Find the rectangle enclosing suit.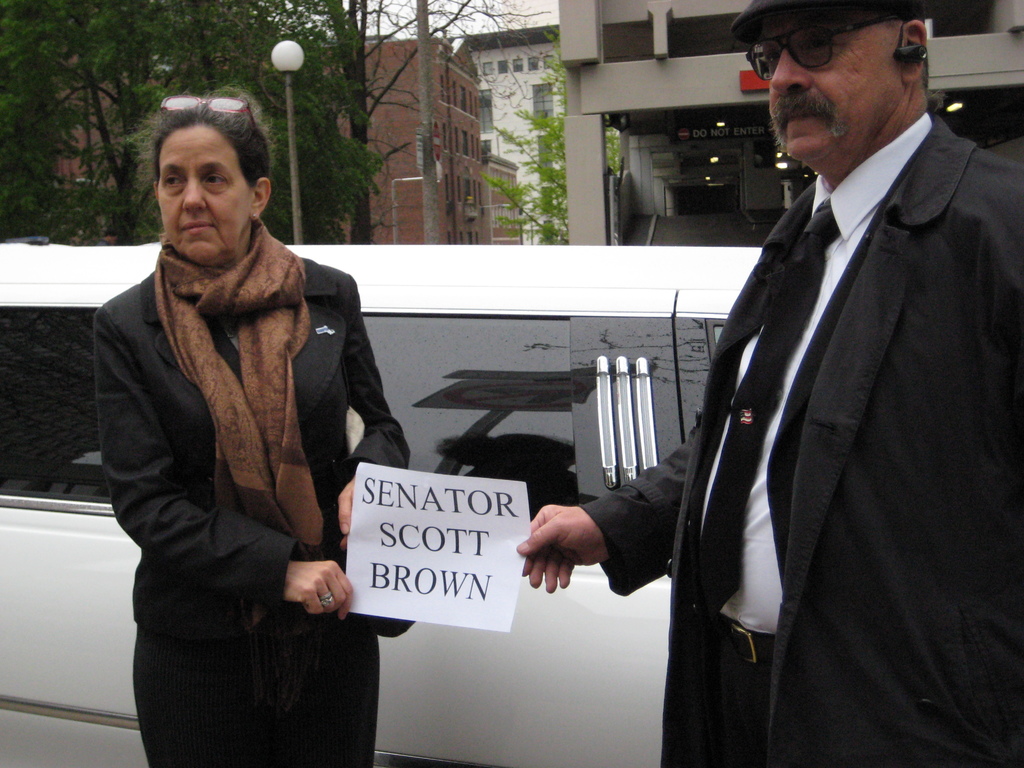
rect(89, 259, 412, 766).
